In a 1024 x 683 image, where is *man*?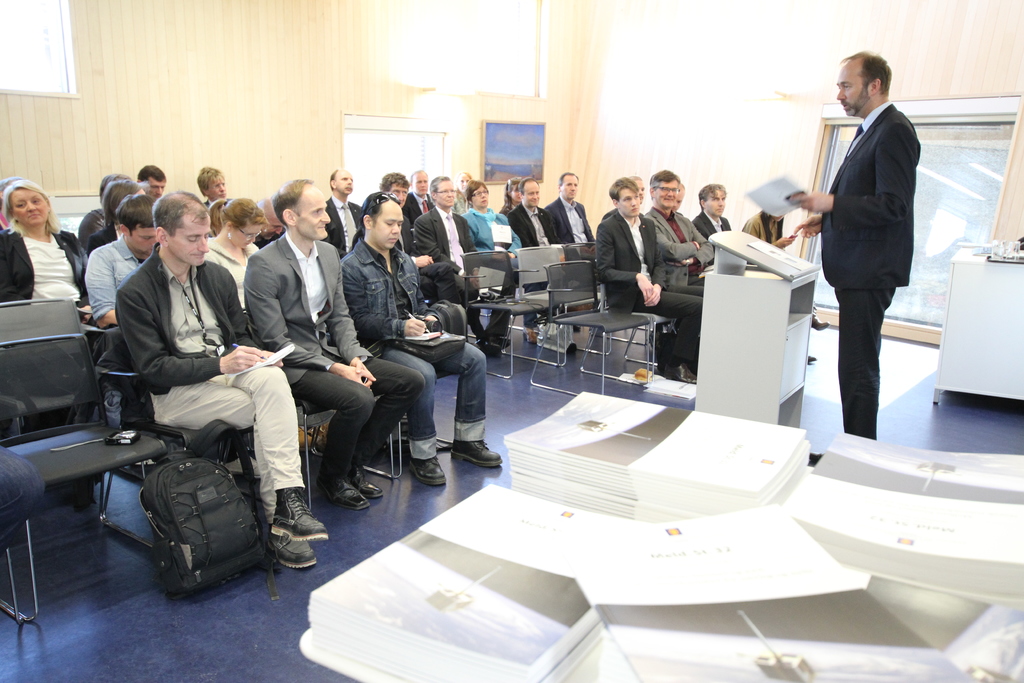
652 169 719 289.
